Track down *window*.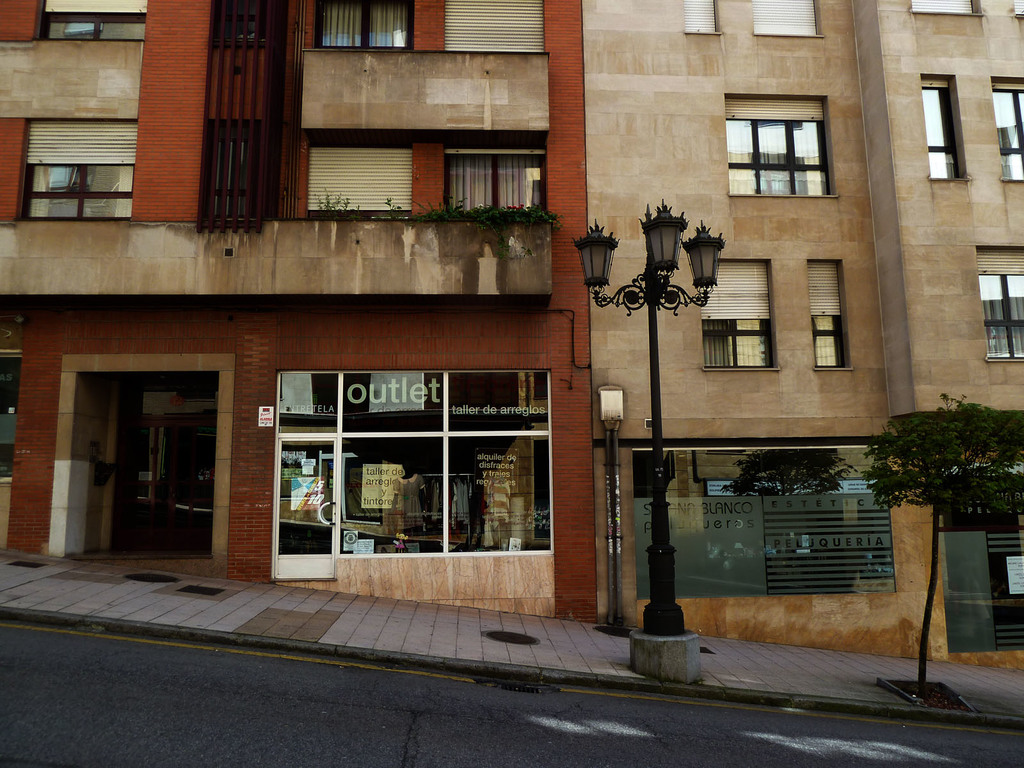
Tracked to box(728, 92, 835, 201).
